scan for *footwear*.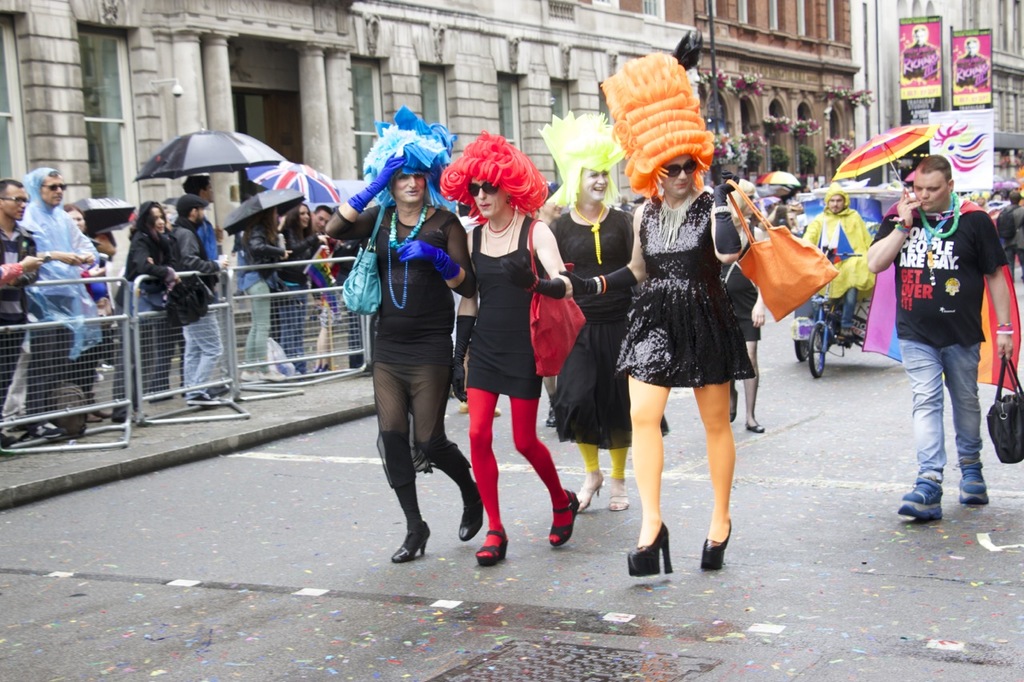
Scan result: detection(458, 485, 482, 544).
